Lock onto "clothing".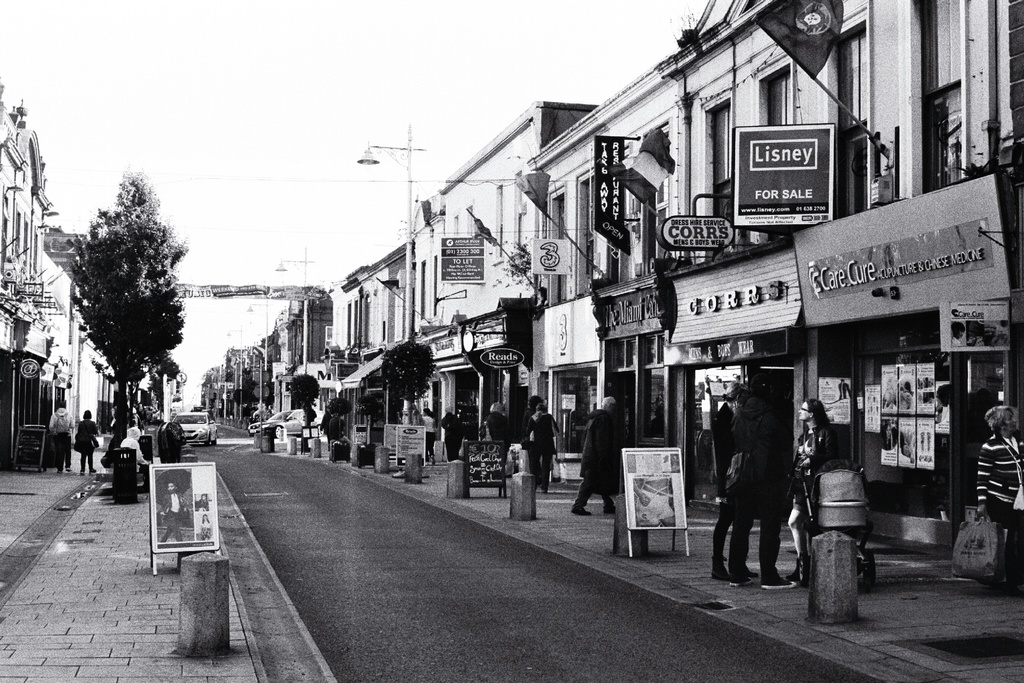
Locked: (728,397,791,577).
